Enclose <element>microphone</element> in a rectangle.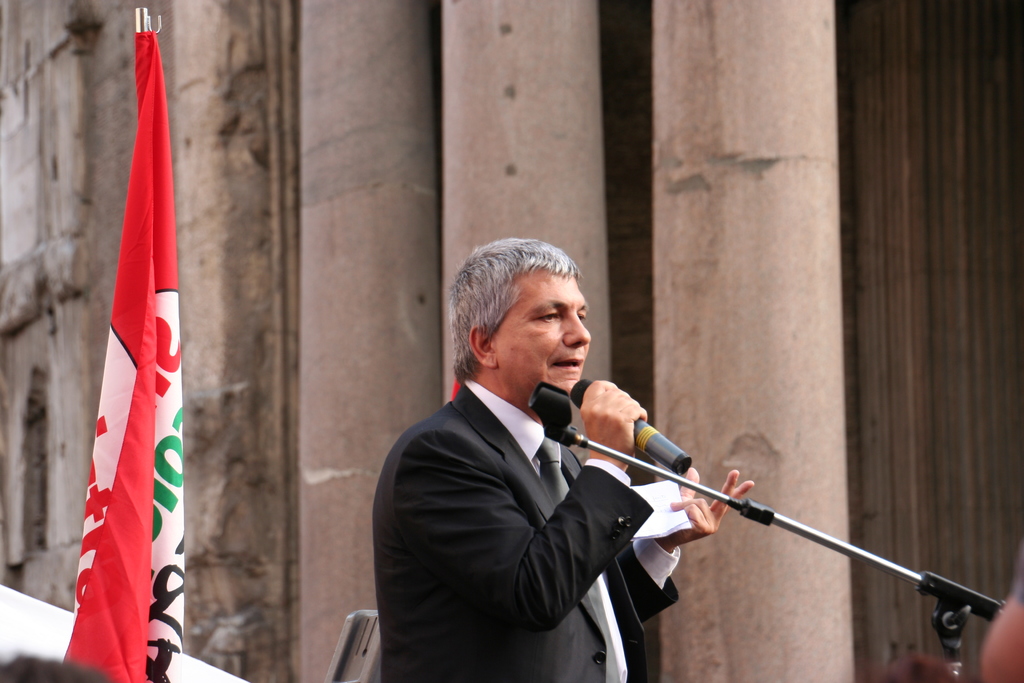
561,375,685,486.
